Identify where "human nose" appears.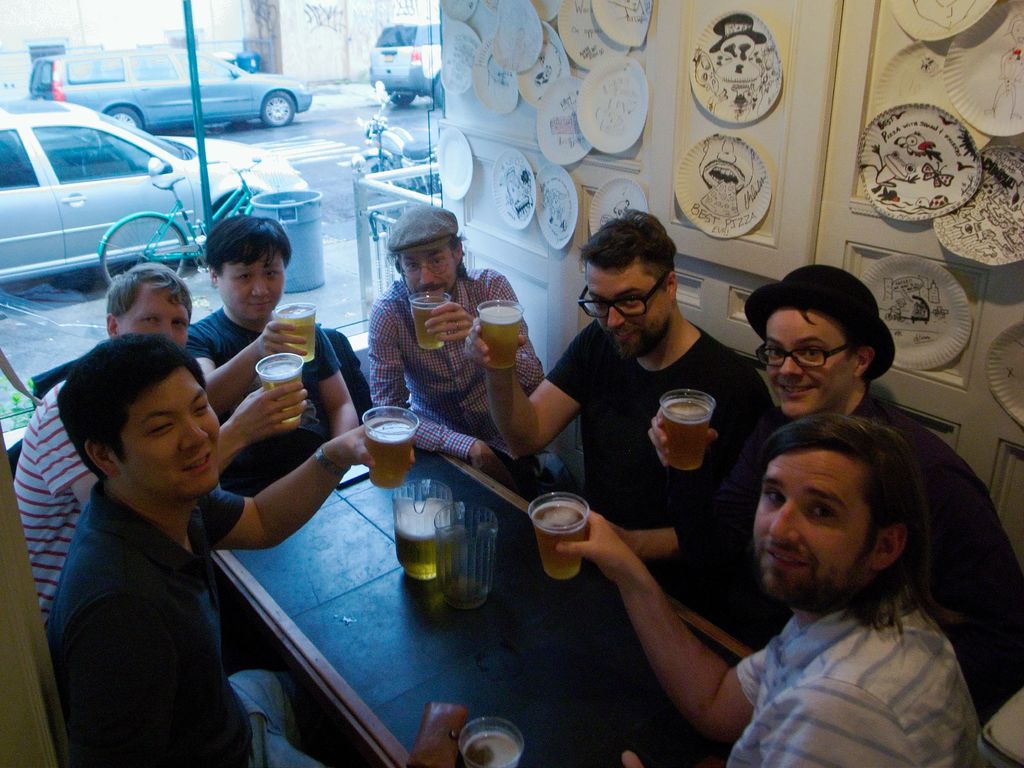
Appears at {"left": 180, "top": 418, "right": 205, "bottom": 453}.
